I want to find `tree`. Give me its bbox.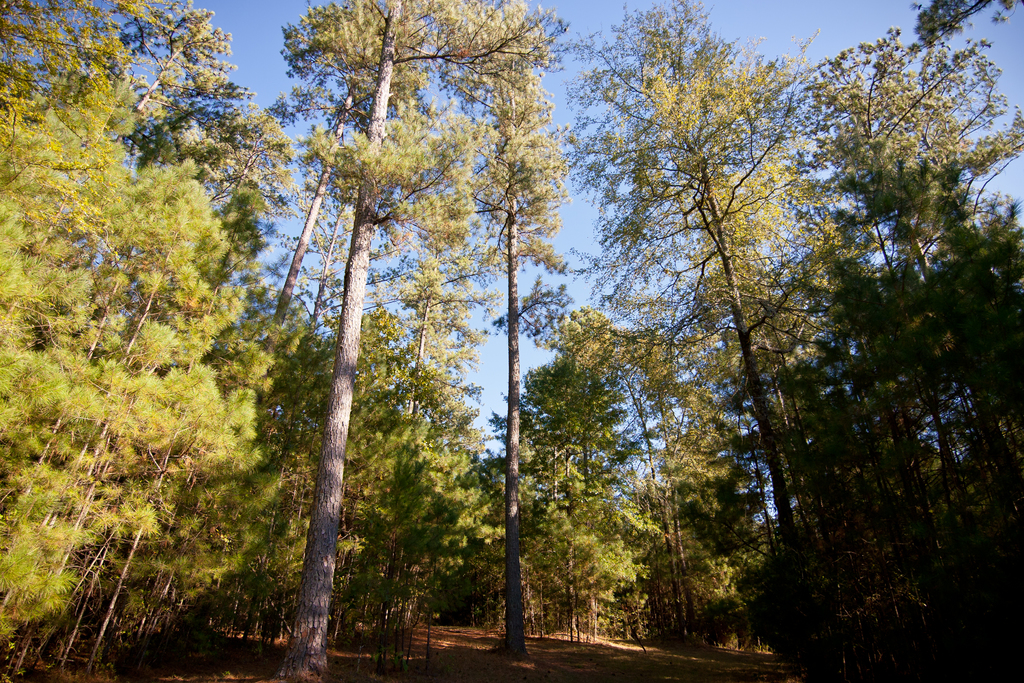
select_region(792, 21, 1023, 422).
